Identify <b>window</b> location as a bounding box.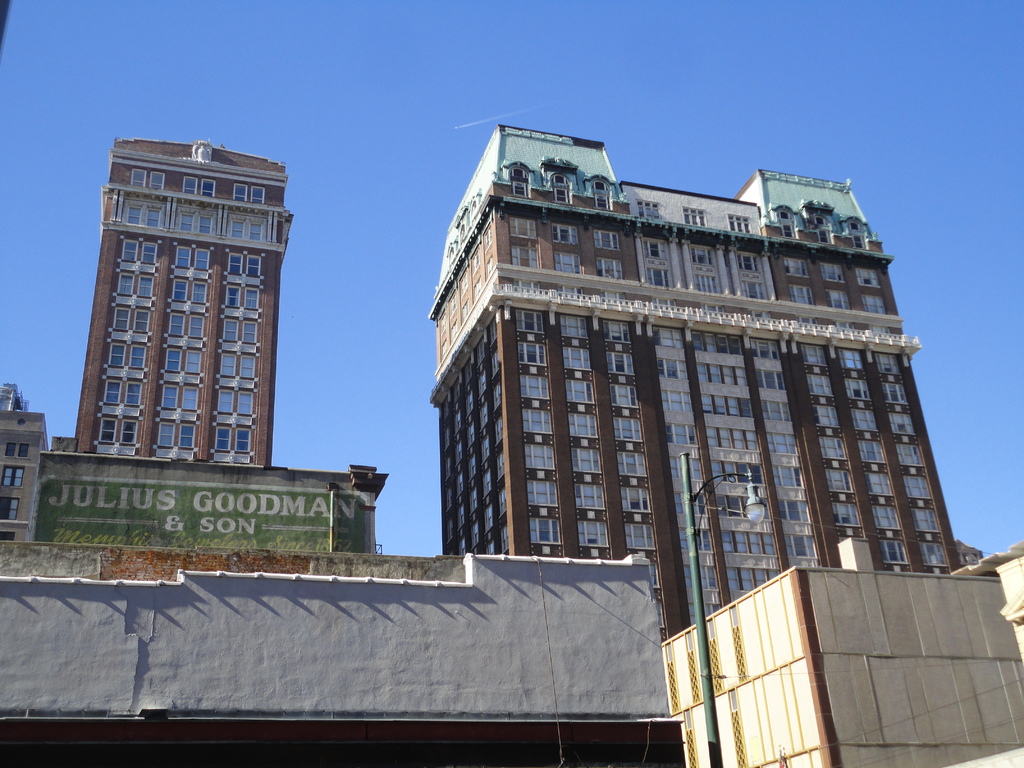
170, 243, 213, 274.
